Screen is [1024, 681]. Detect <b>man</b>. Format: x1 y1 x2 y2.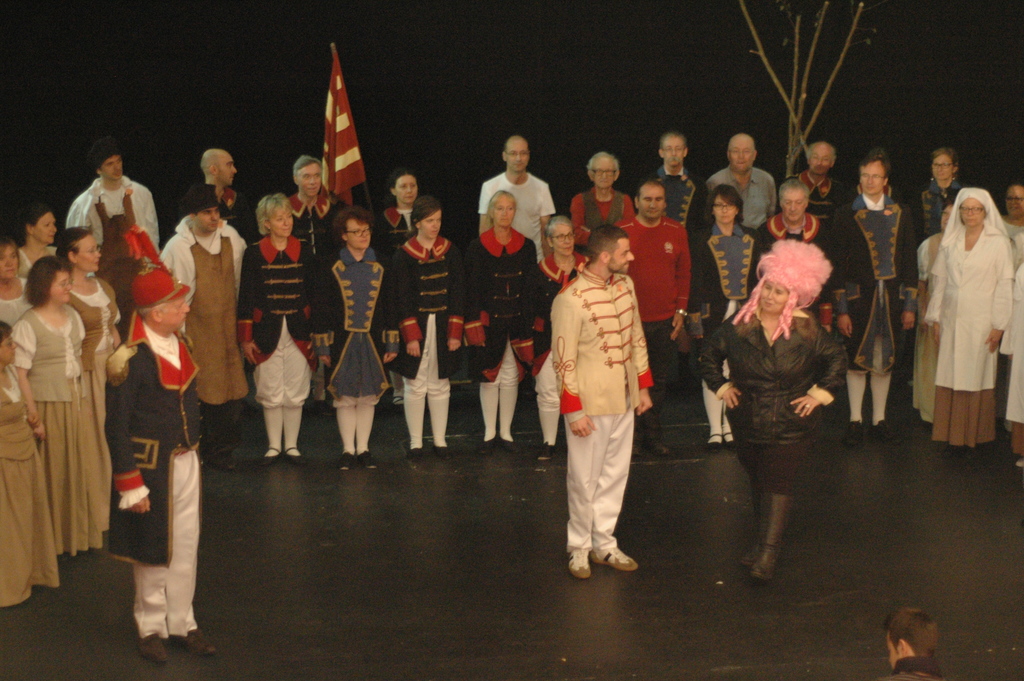
618 181 696 455.
